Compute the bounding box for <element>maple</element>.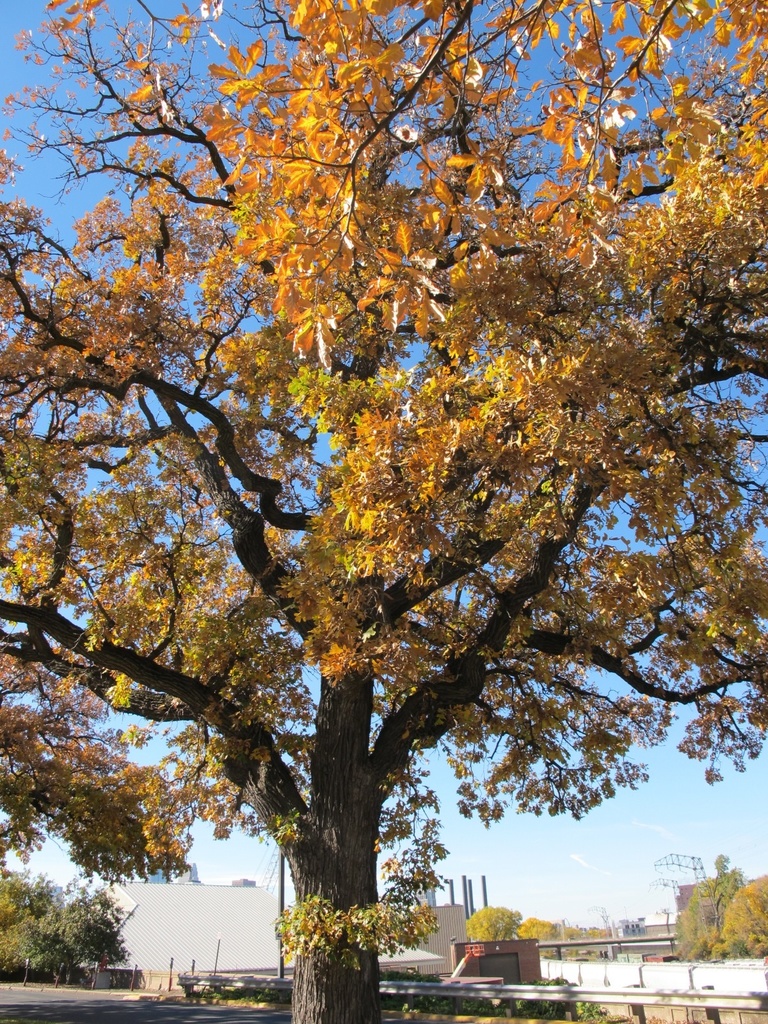
Rect(0, 0, 767, 1023).
